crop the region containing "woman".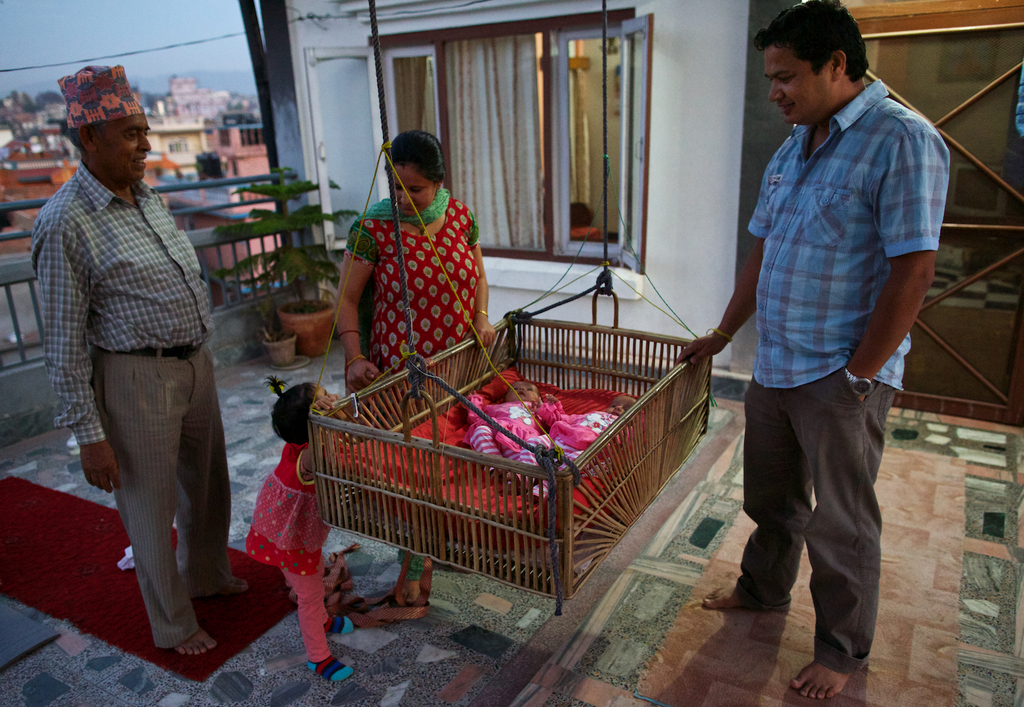
Crop region: (327, 126, 500, 602).
